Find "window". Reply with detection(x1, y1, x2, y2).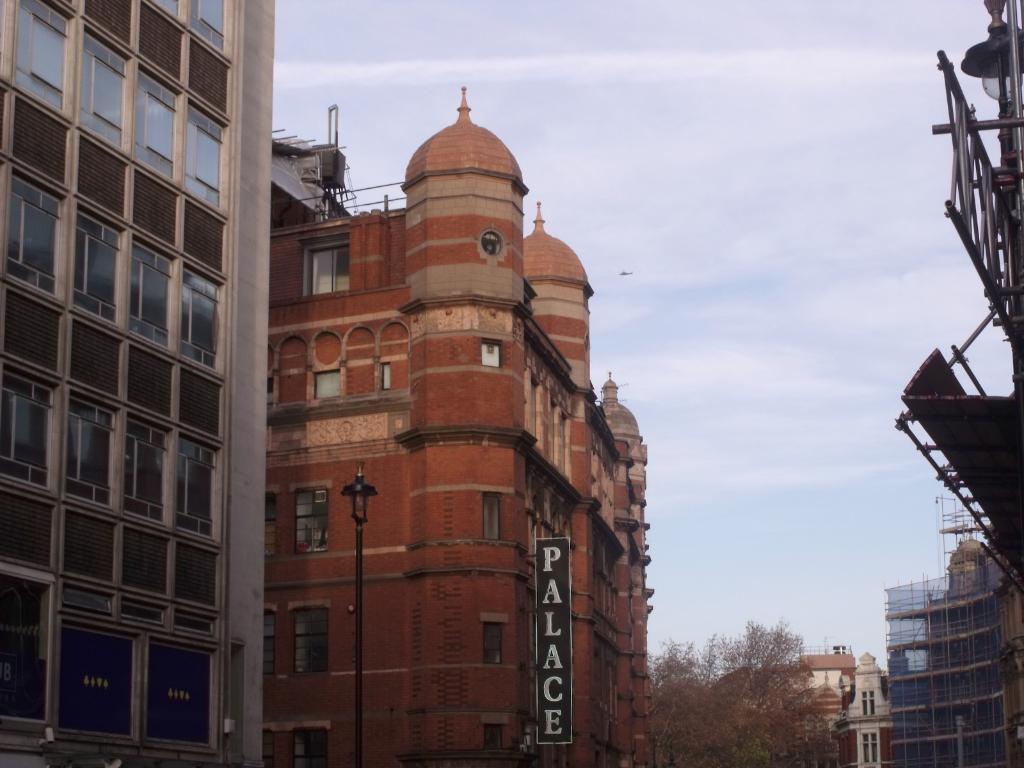
detection(485, 717, 502, 750).
